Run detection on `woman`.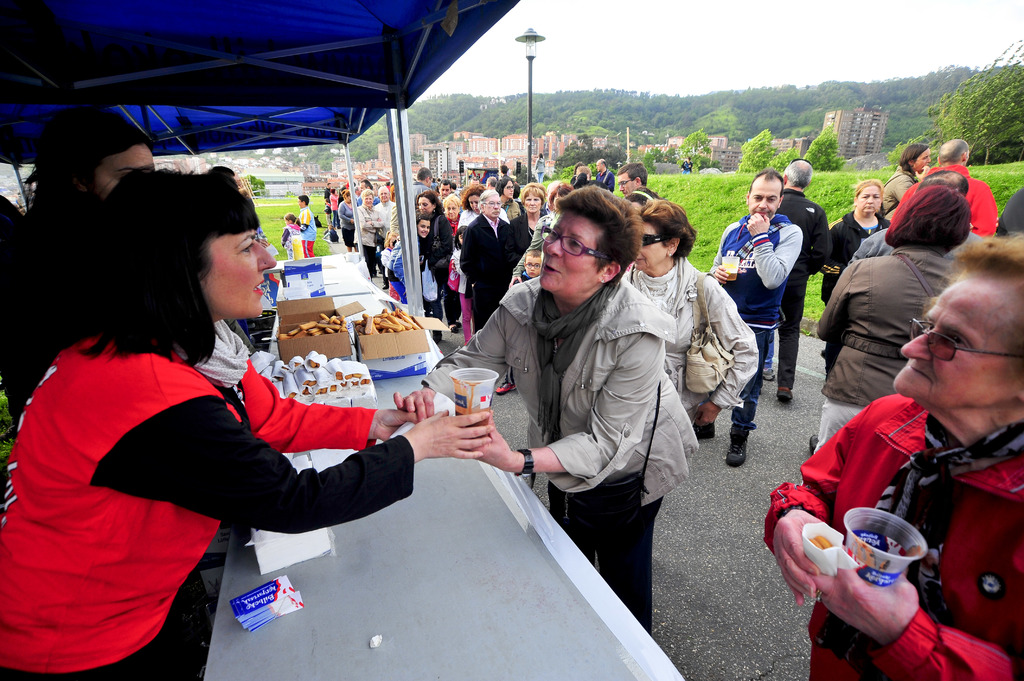
Result: detection(339, 188, 353, 251).
